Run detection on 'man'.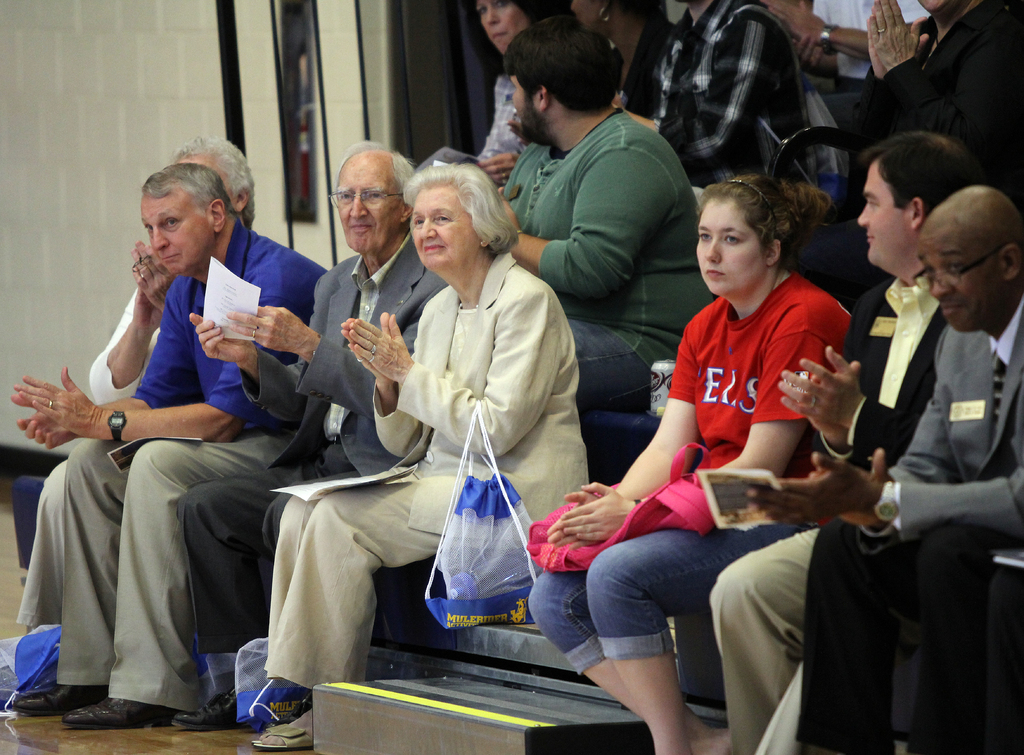
Result: region(620, 0, 818, 294).
